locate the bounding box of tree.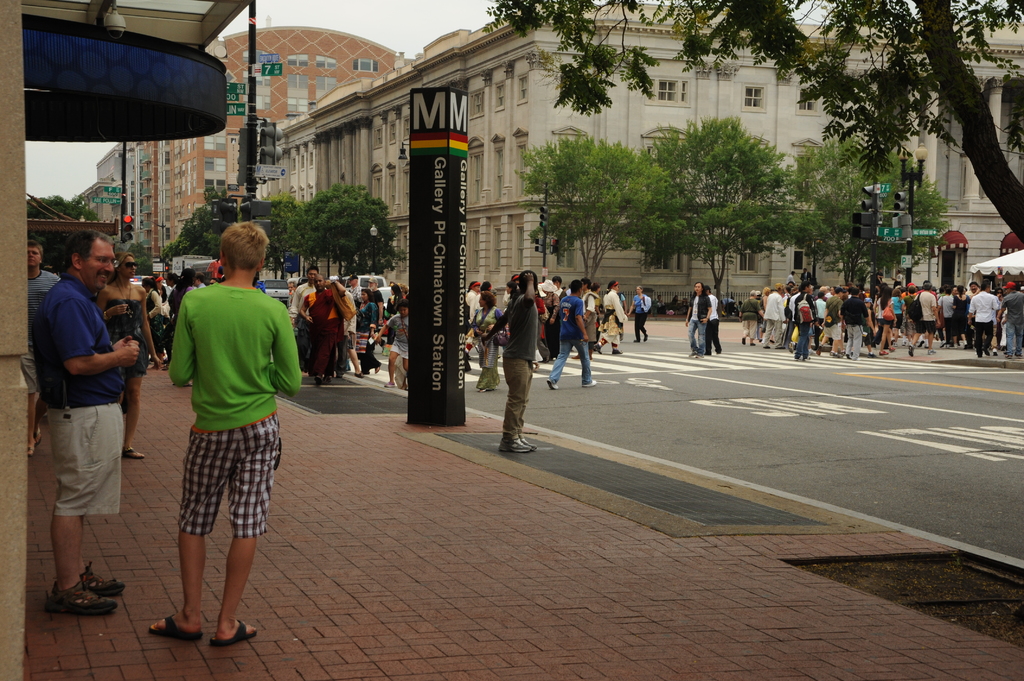
Bounding box: [x1=28, y1=191, x2=104, y2=266].
